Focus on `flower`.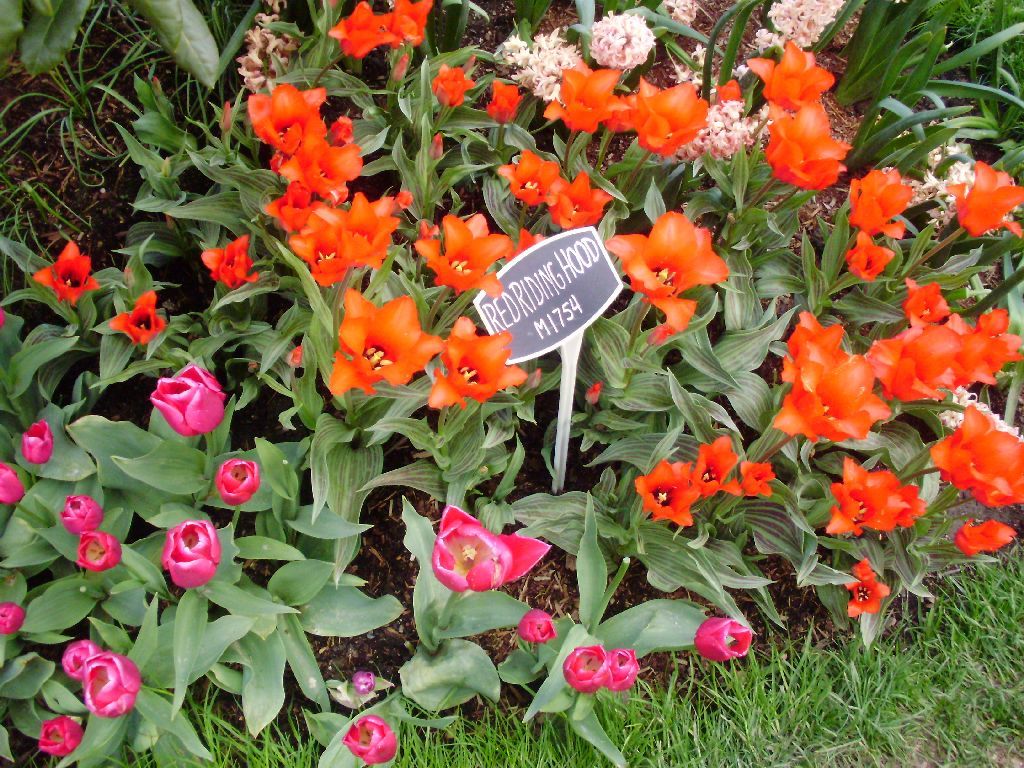
Focused at <region>952, 521, 1018, 555</region>.
